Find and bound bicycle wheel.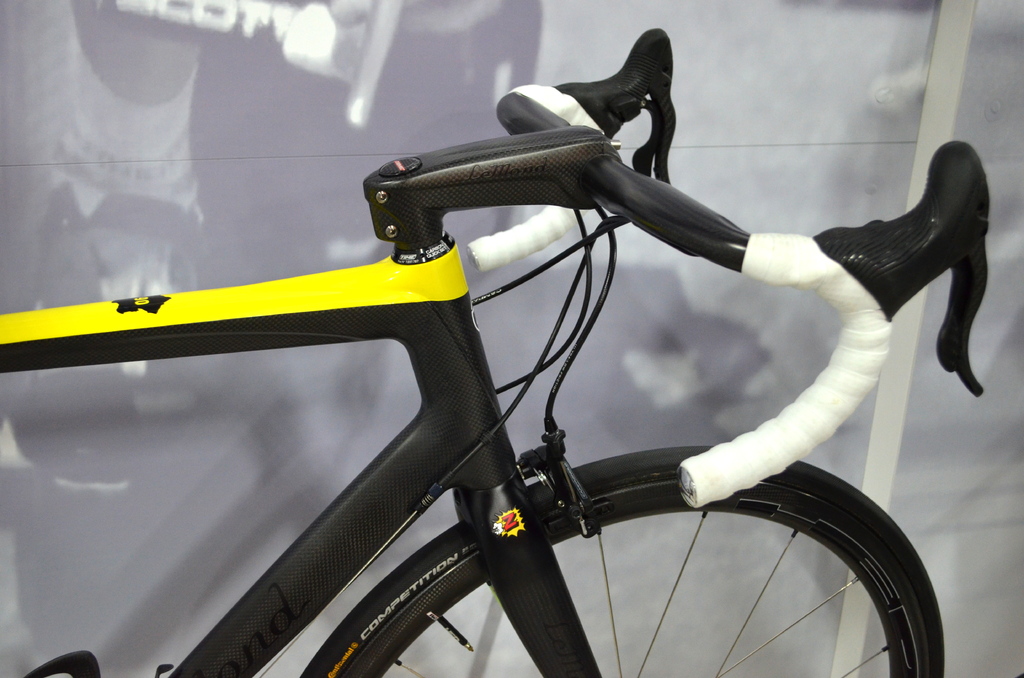
Bound: 300:446:944:677.
